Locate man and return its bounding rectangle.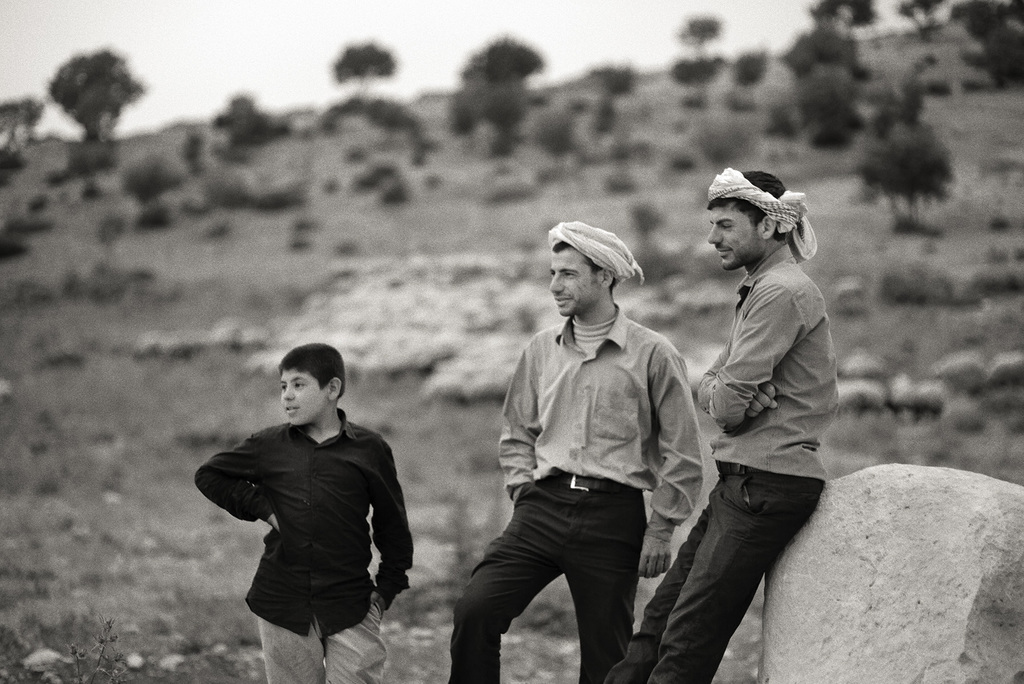
(660, 142, 853, 665).
